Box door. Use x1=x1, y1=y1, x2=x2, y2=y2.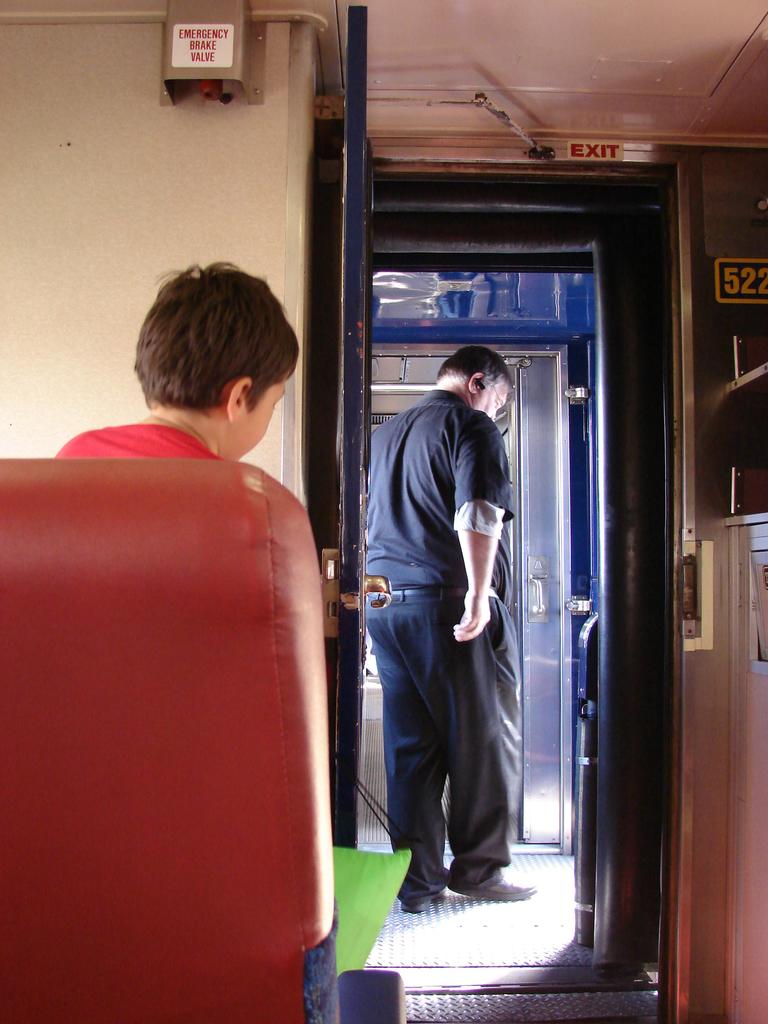
x1=332, y1=4, x2=384, y2=853.
